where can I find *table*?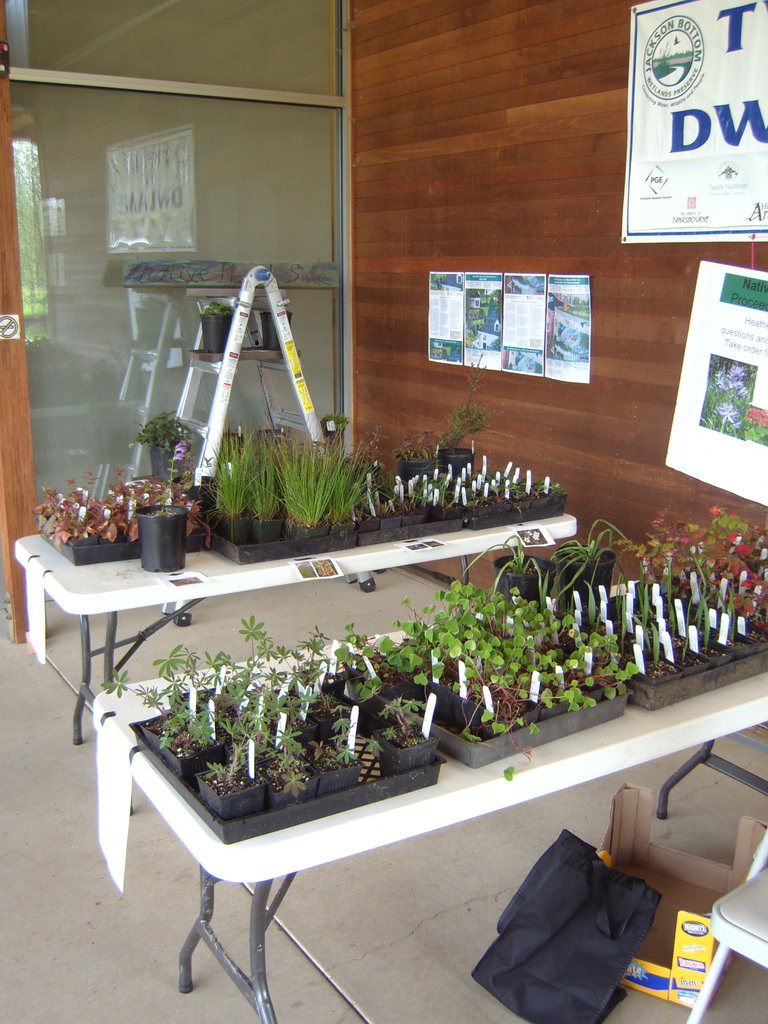
You can find it at (x1=0, y1=515, x2=593, y2=771).
